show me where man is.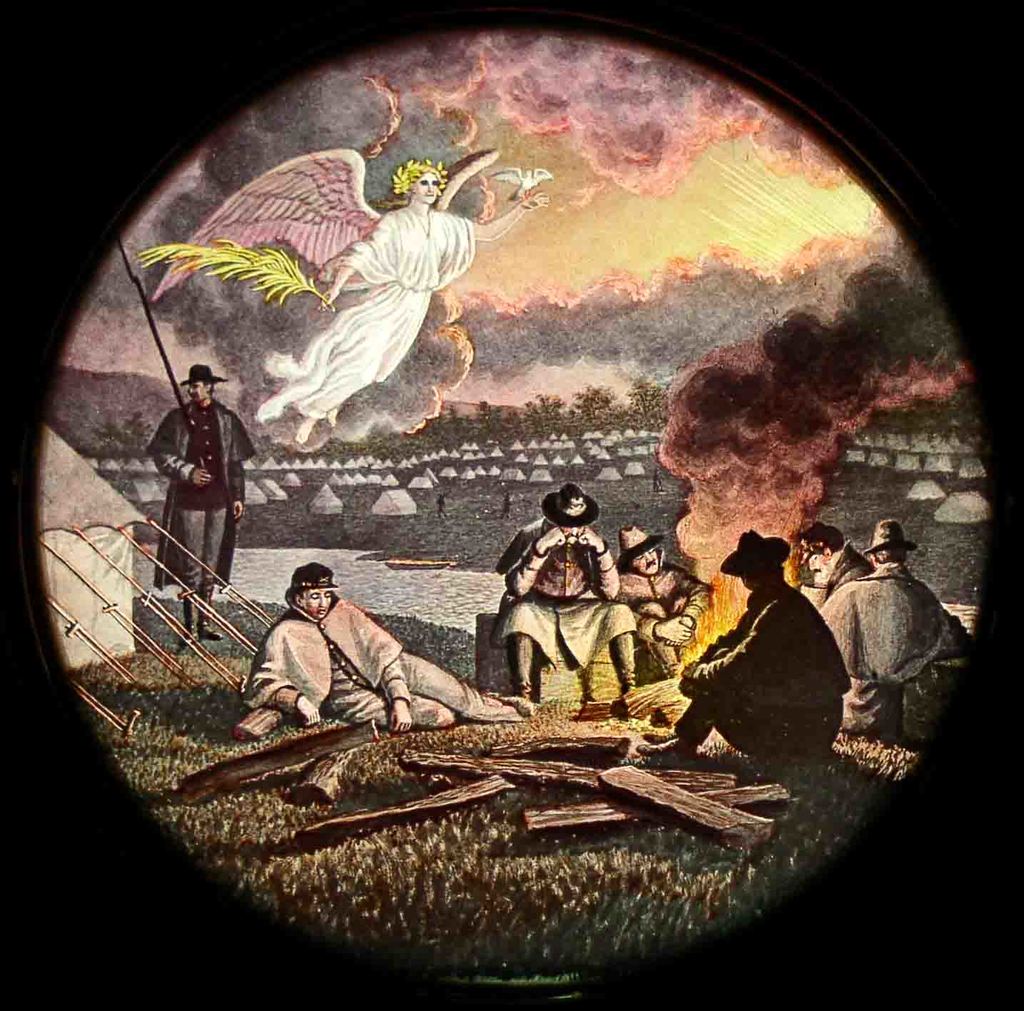
man is at <box>799,520,872,591</box>.
